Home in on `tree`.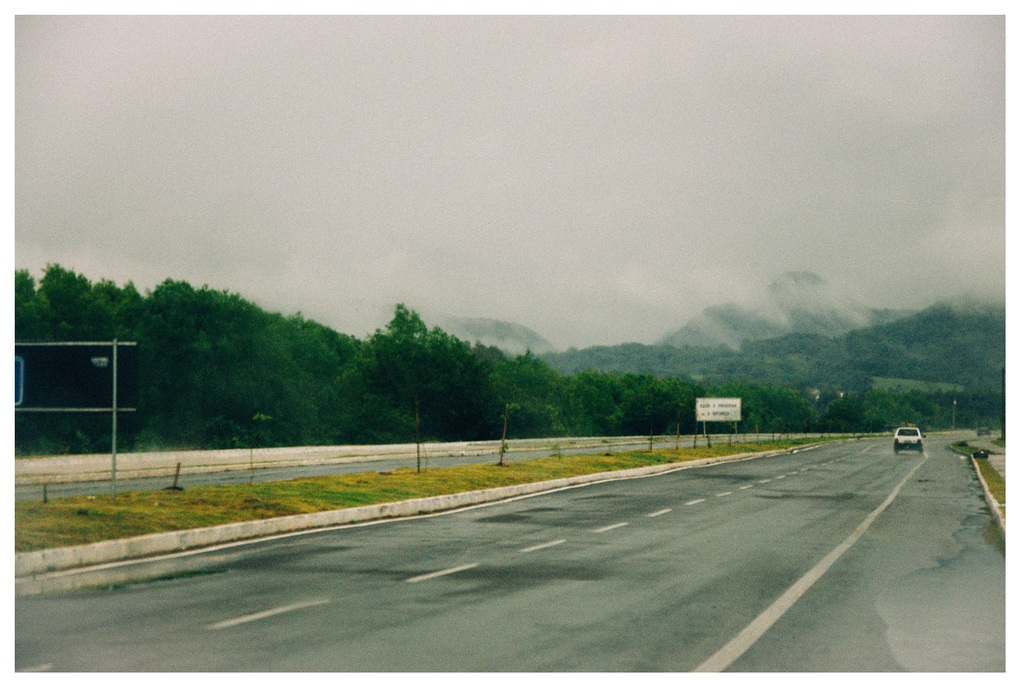
Homed in at pyautogui.locateOnScreen(368, 294, 453, 431).
